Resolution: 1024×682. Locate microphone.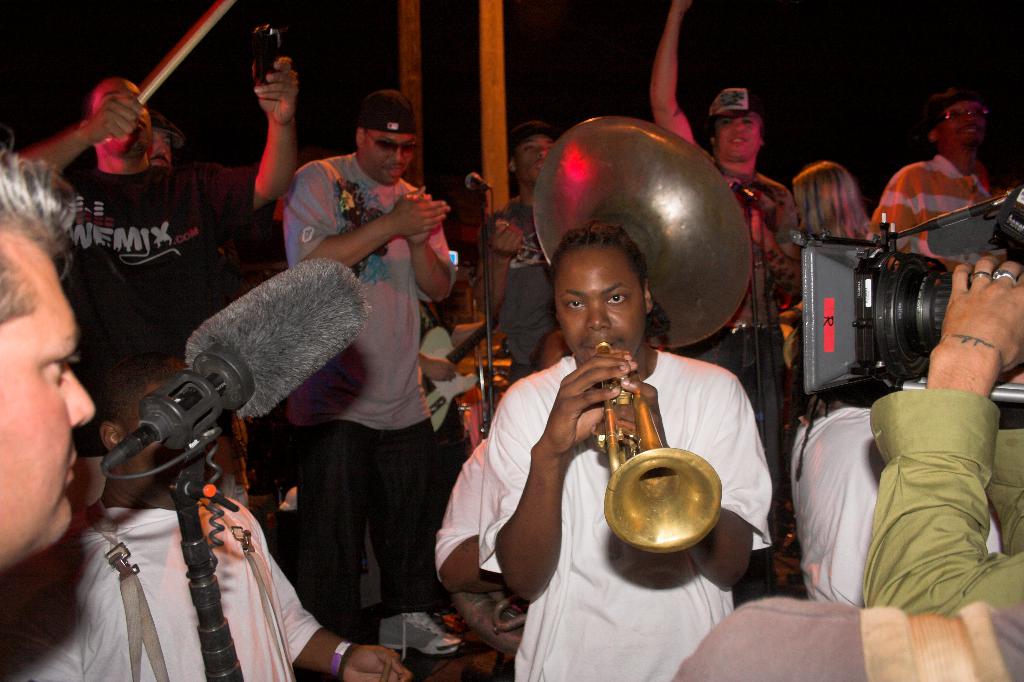
{"x1": 98, "y1": 262, "x2": 381, "y2": 487}.
